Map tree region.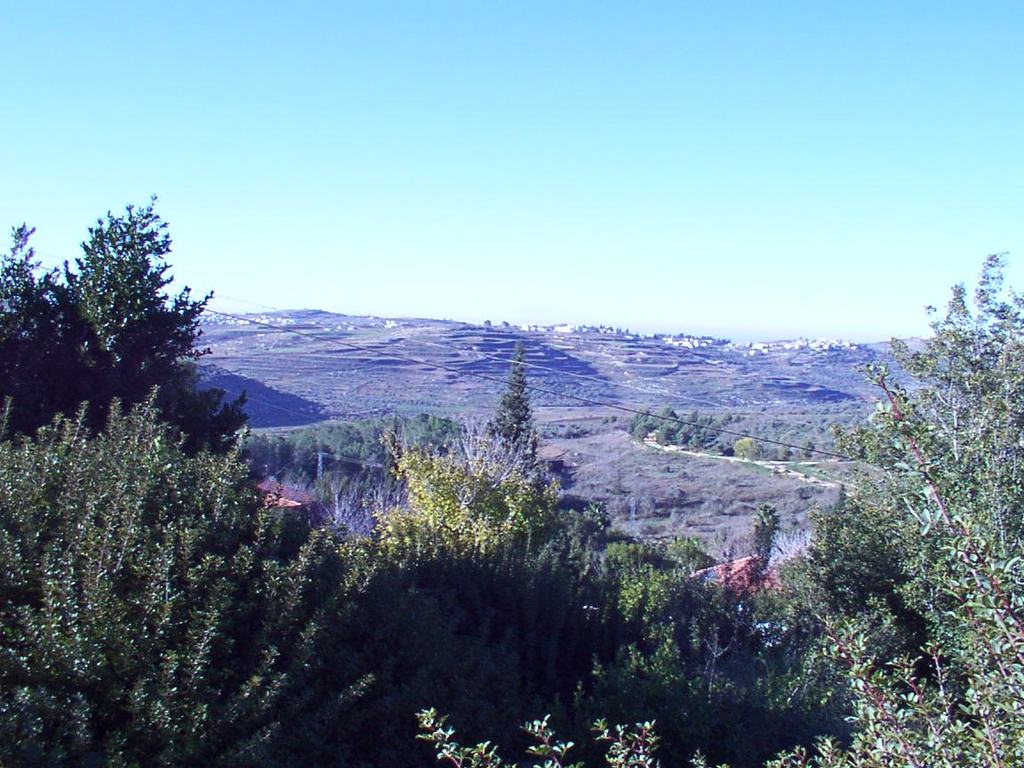
Mapped to pyautogui.locateOnScreen(314, 460, 363, 530).
